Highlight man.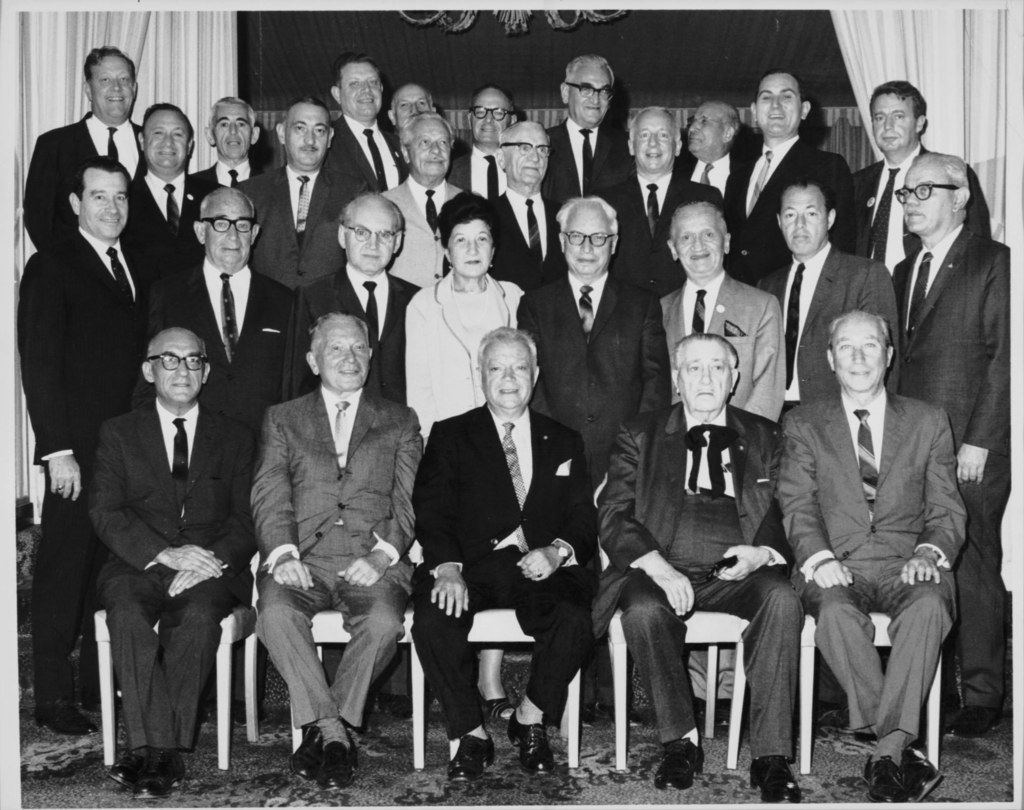
Highlighted region: <bbox>28, 43, 150, 252</bbox>.
